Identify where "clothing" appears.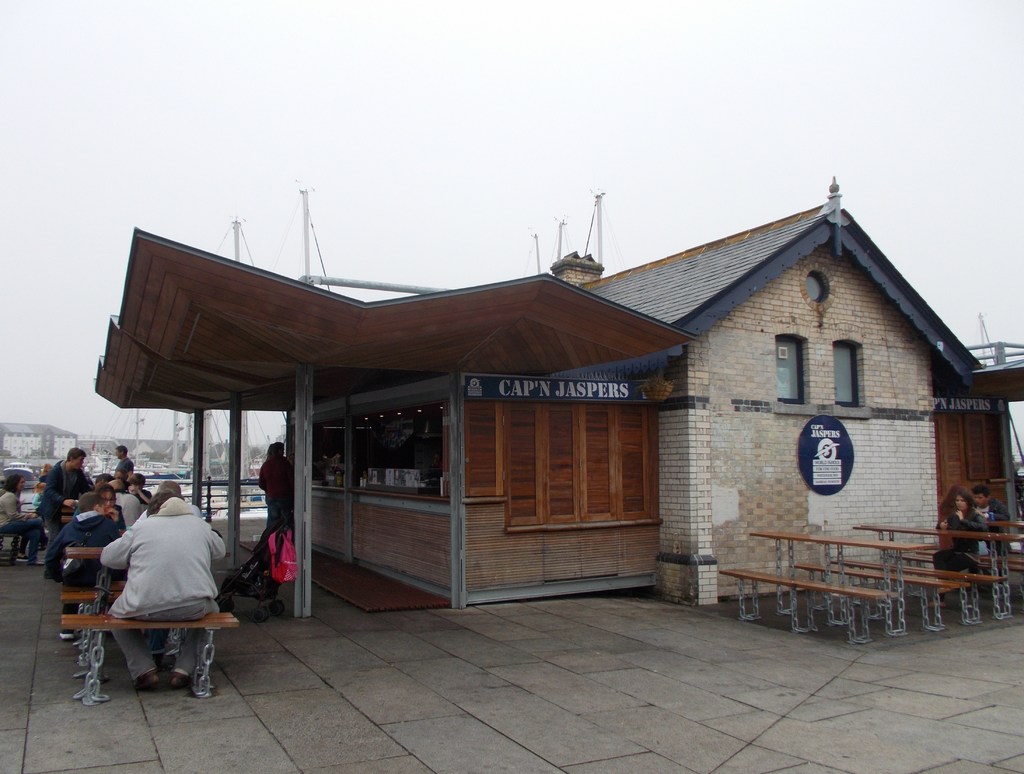
Appears at locate(972, 493, 1011, 588).
